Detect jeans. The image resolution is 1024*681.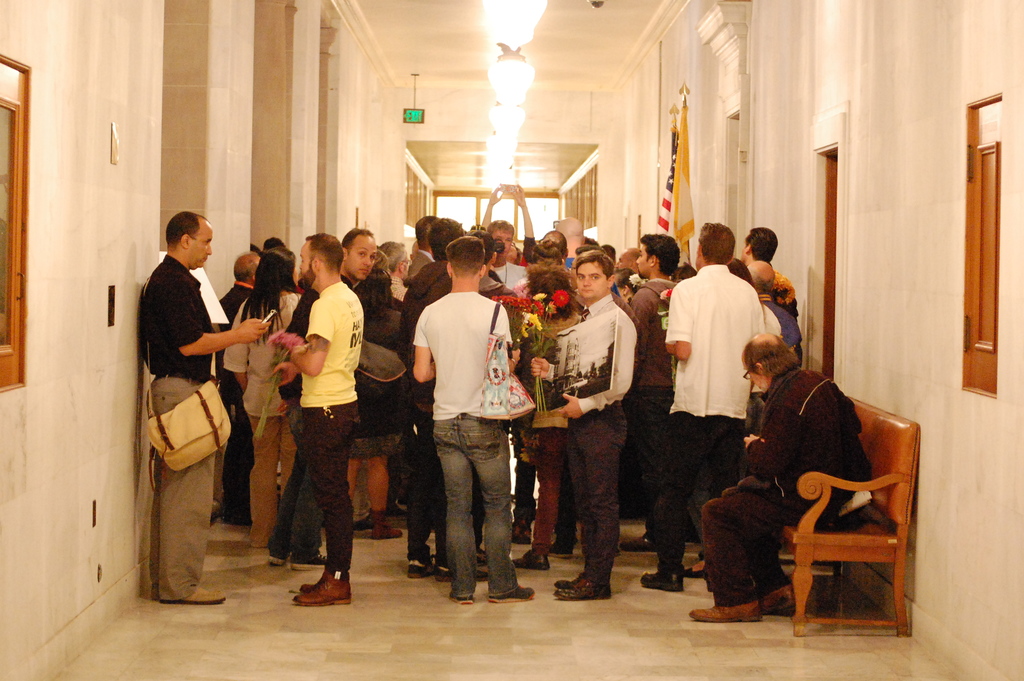
Rect(269, 400, 319, 559).
